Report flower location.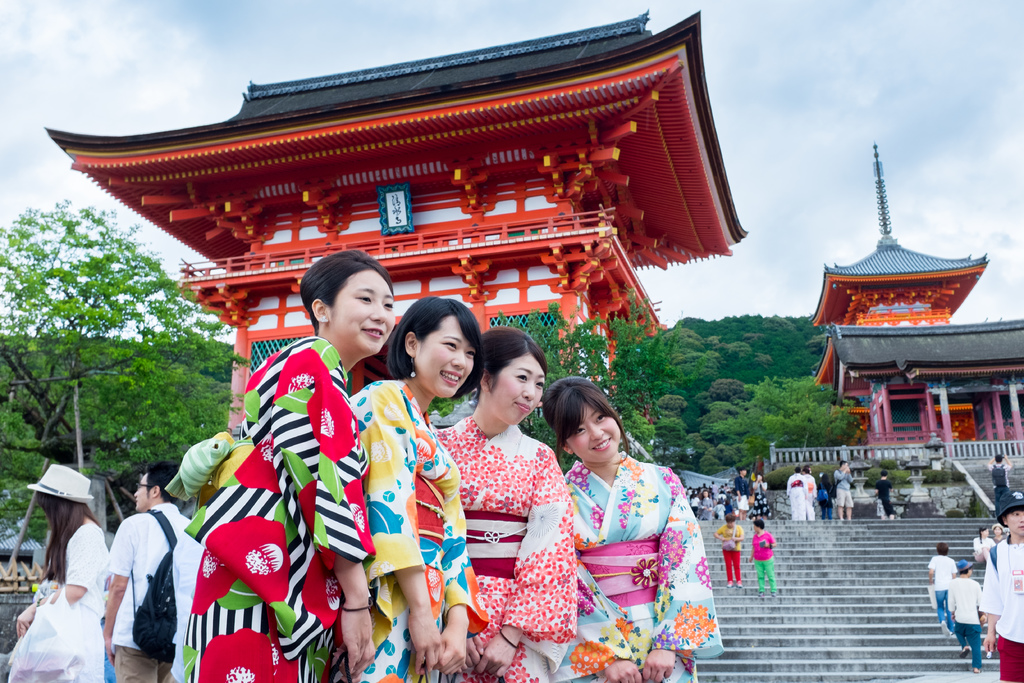
Report: 580,579,598,616.
